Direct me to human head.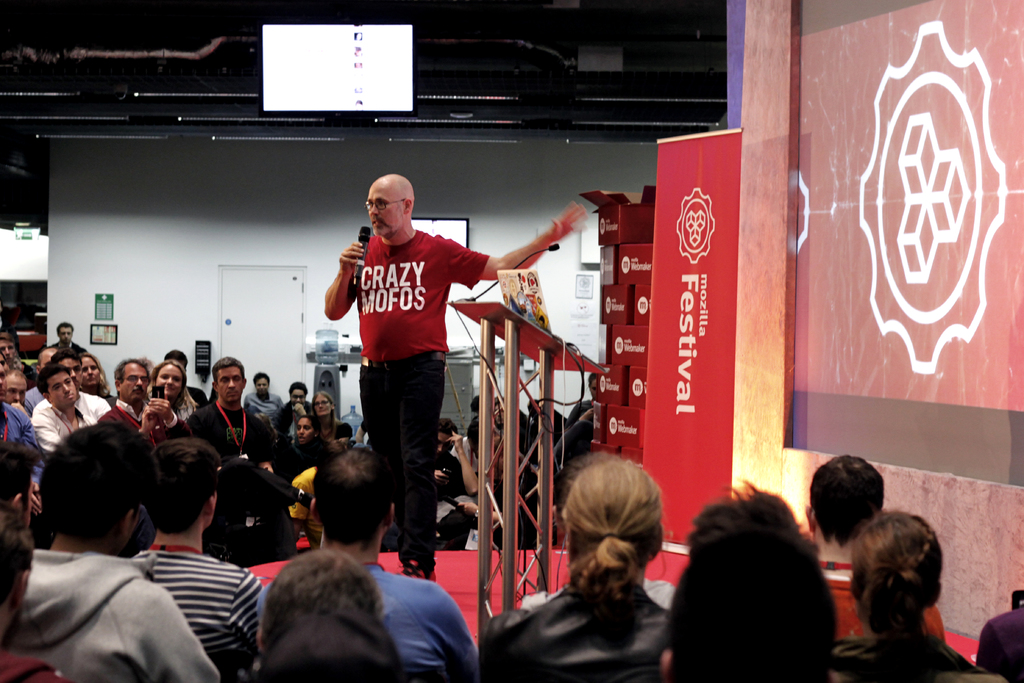
Direction: (left=806, top=452, right=886, bottom=543).
